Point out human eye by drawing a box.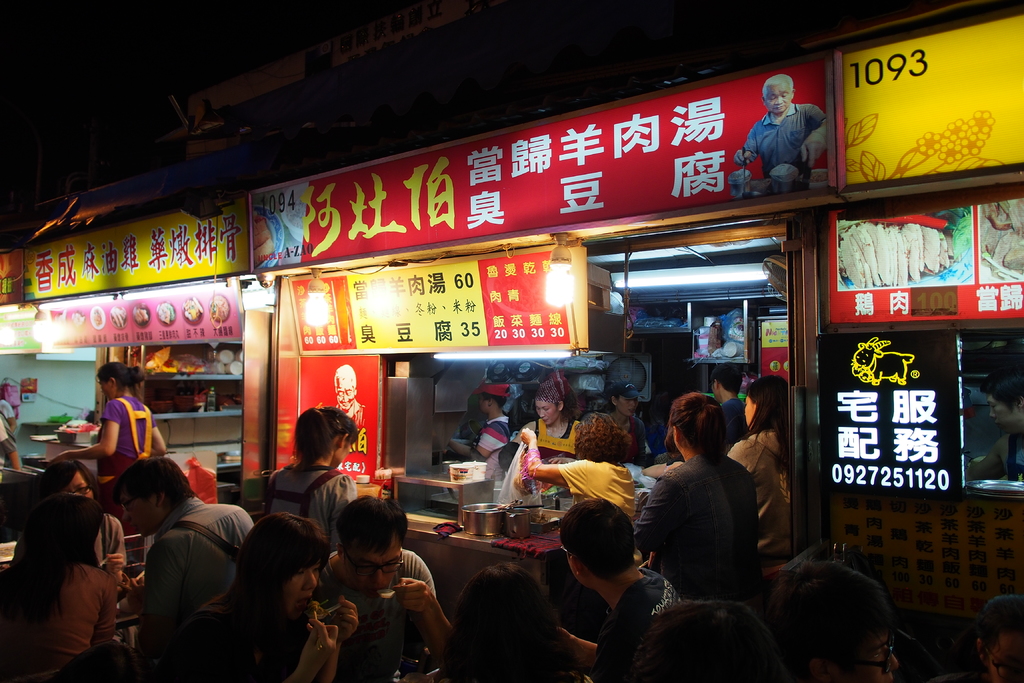
BBox(298, 570, 305, 579).
